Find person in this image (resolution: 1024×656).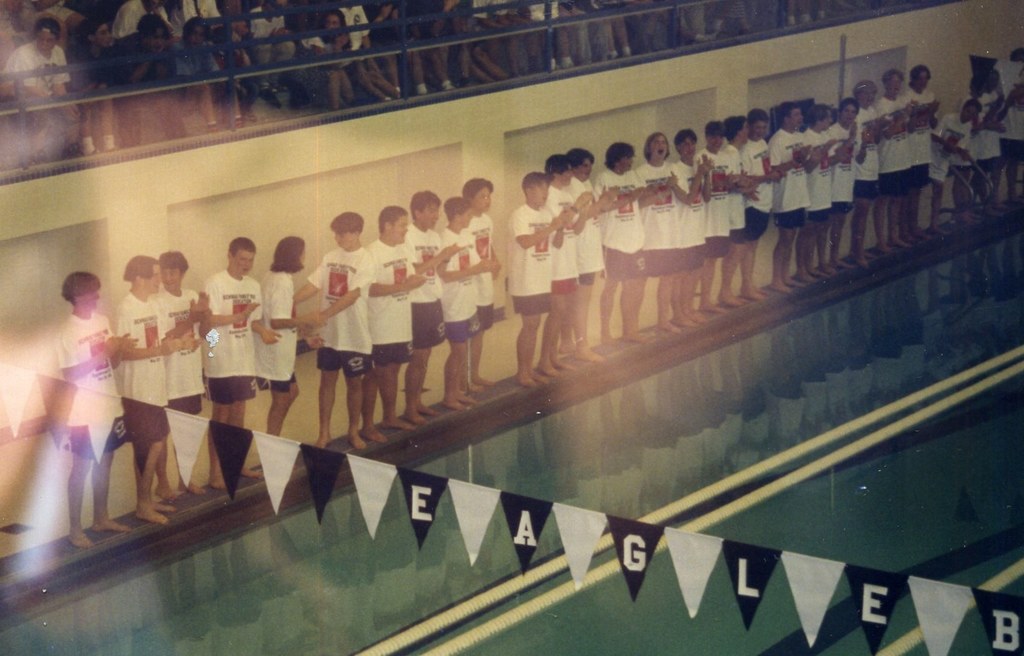
{"left": 295, "top": 207, "right": 376, "bottom": 450}.
